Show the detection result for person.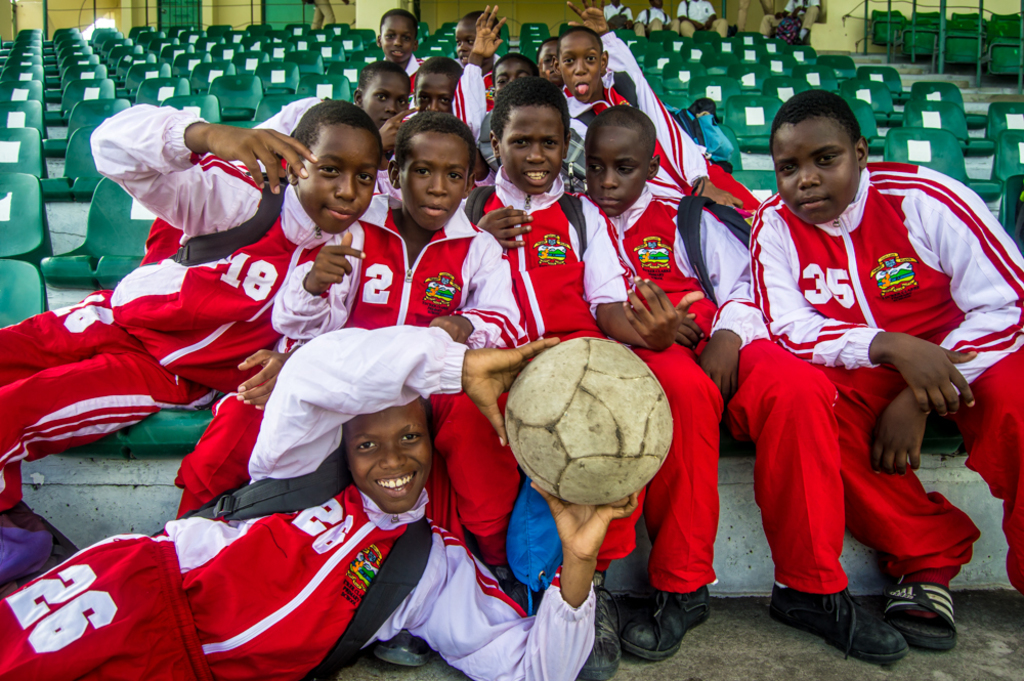
locate(449, 9, 542, 148).
